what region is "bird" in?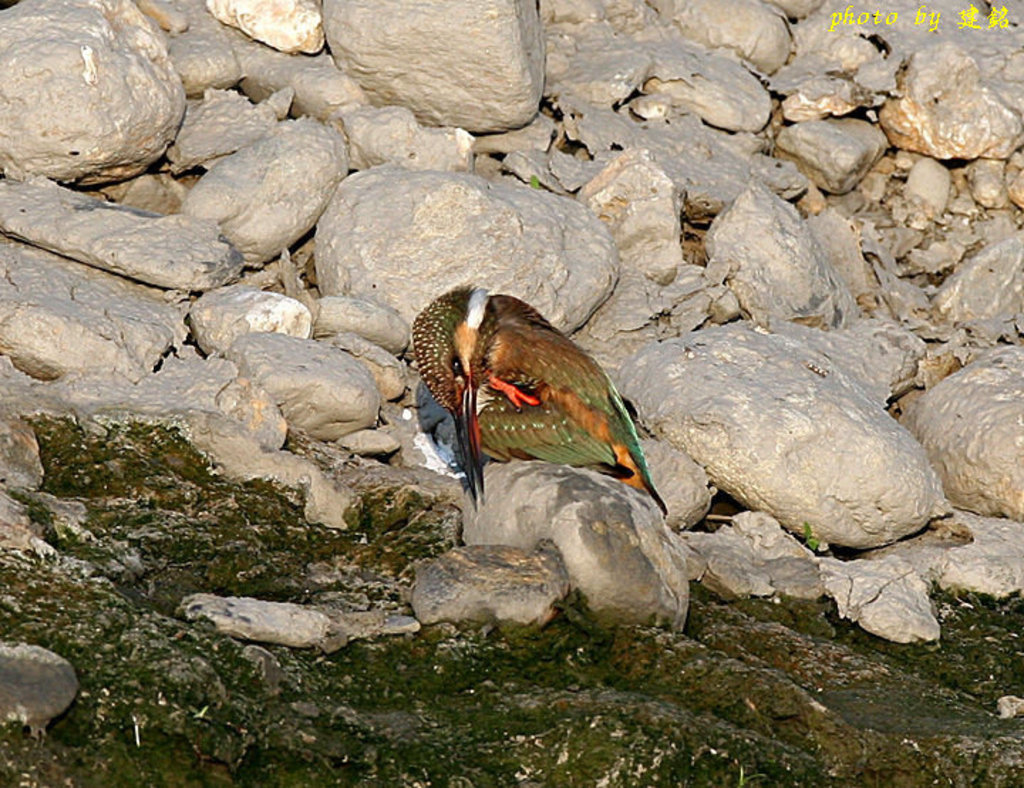
<bbox>405, 282, 661, 512</bbox>.
